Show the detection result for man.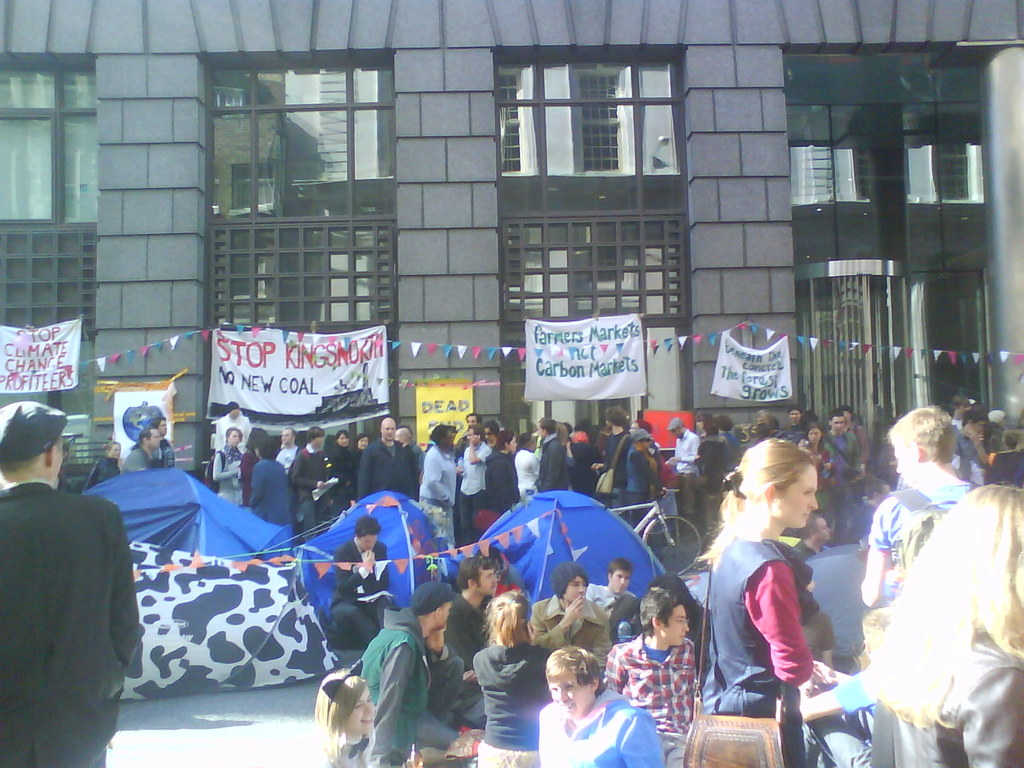
{"left": 536, "top": 417, "right": 572, "bottom": 495}.
